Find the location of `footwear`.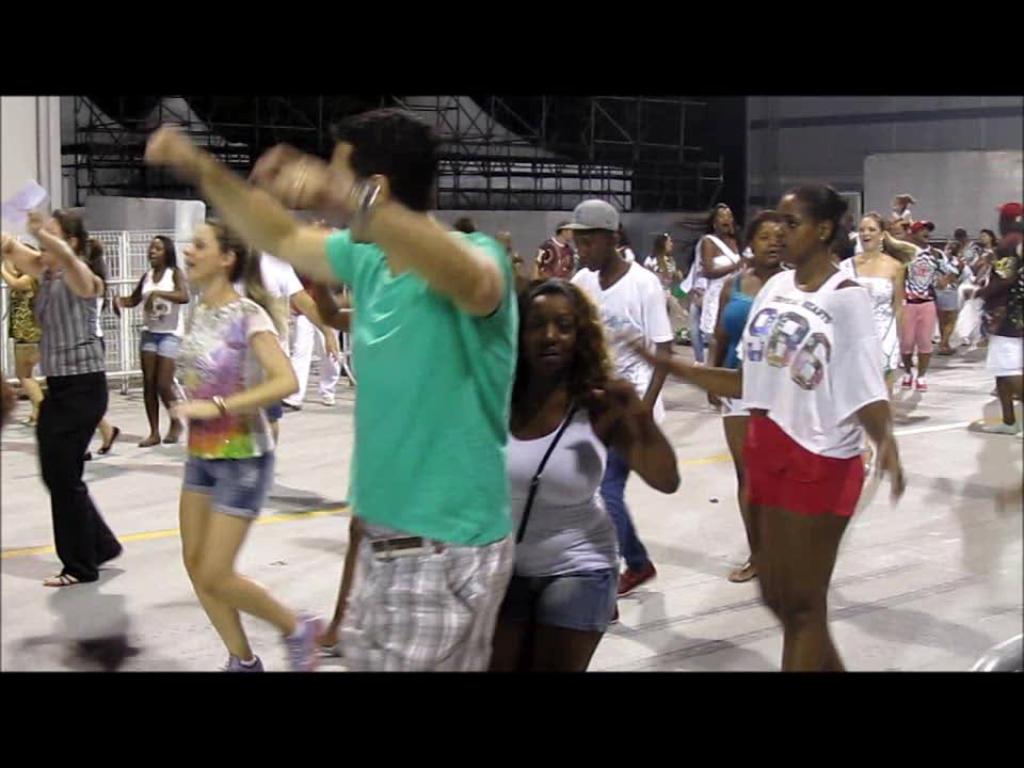
Location: 281:608:326:672.
